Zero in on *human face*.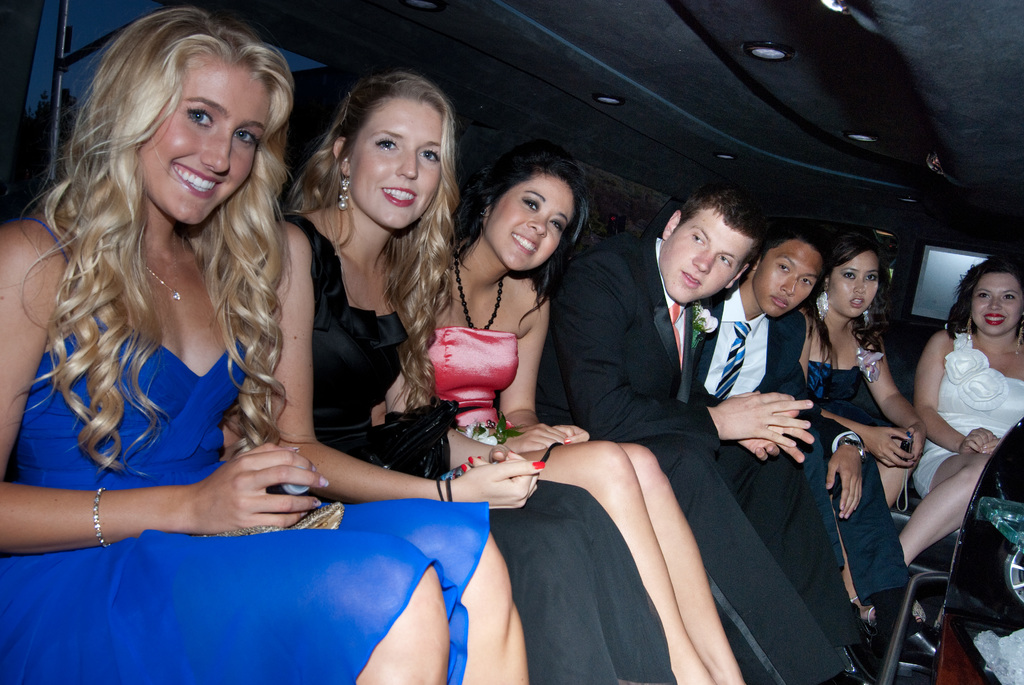
Zeroed in: (136,55,271,227).
